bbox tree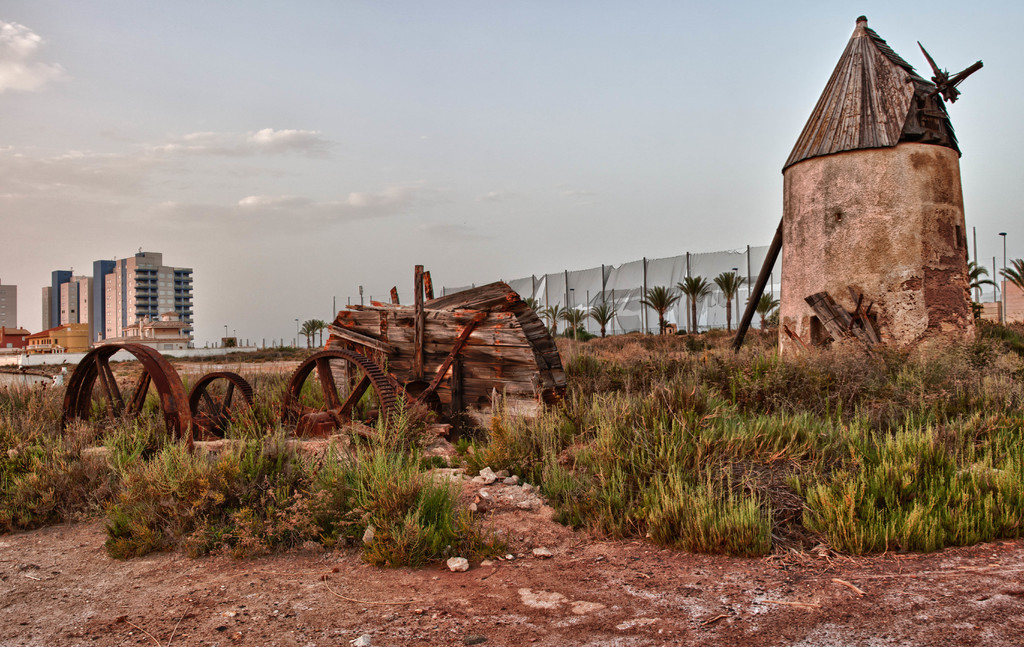
select_region(714, 266, 749, 333)
